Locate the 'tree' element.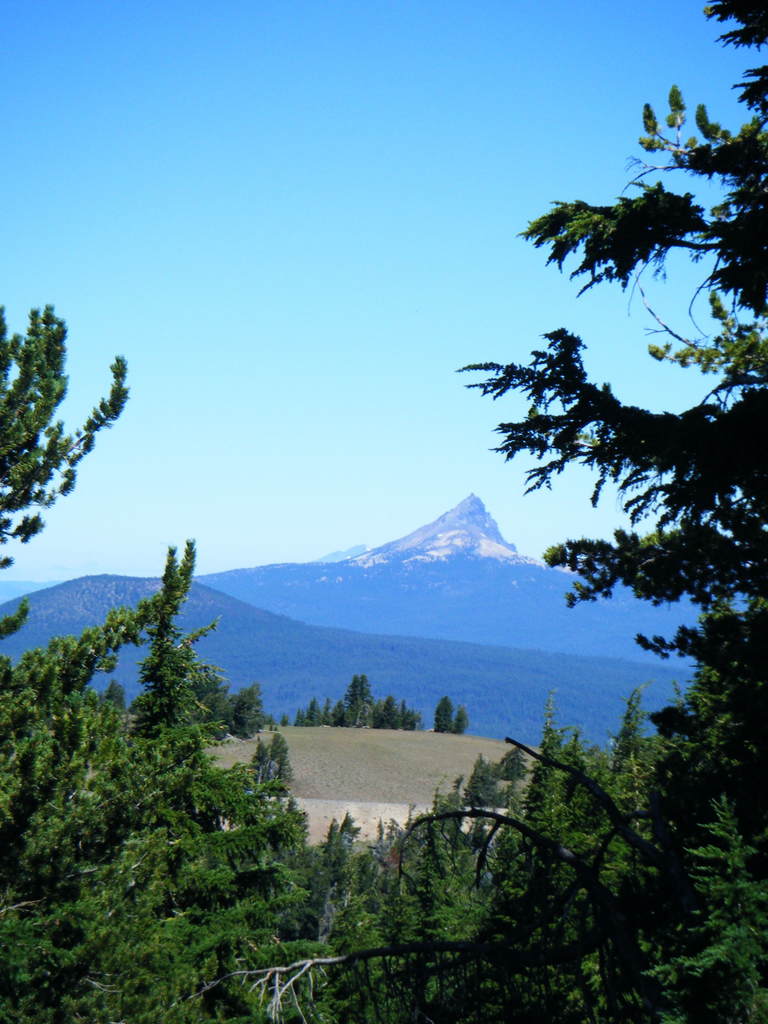
Element bbox: bbox=[410, 51, 742, 969].
